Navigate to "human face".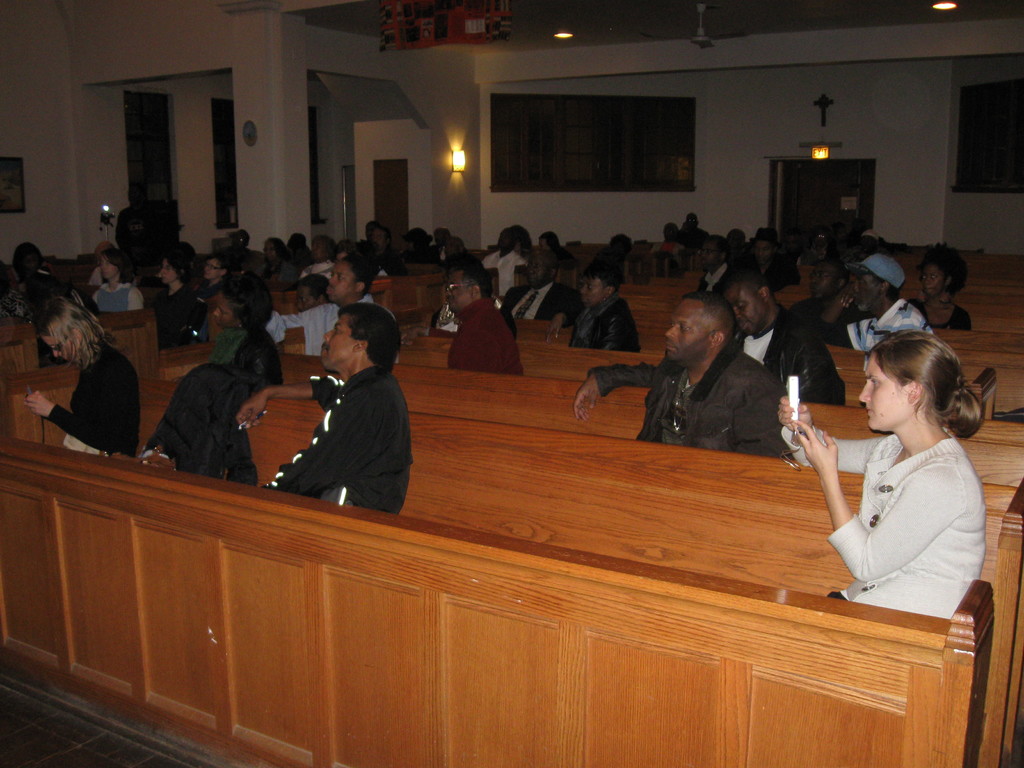
Navigation target: x1=857, y1=355, x2=907, y2=429.
